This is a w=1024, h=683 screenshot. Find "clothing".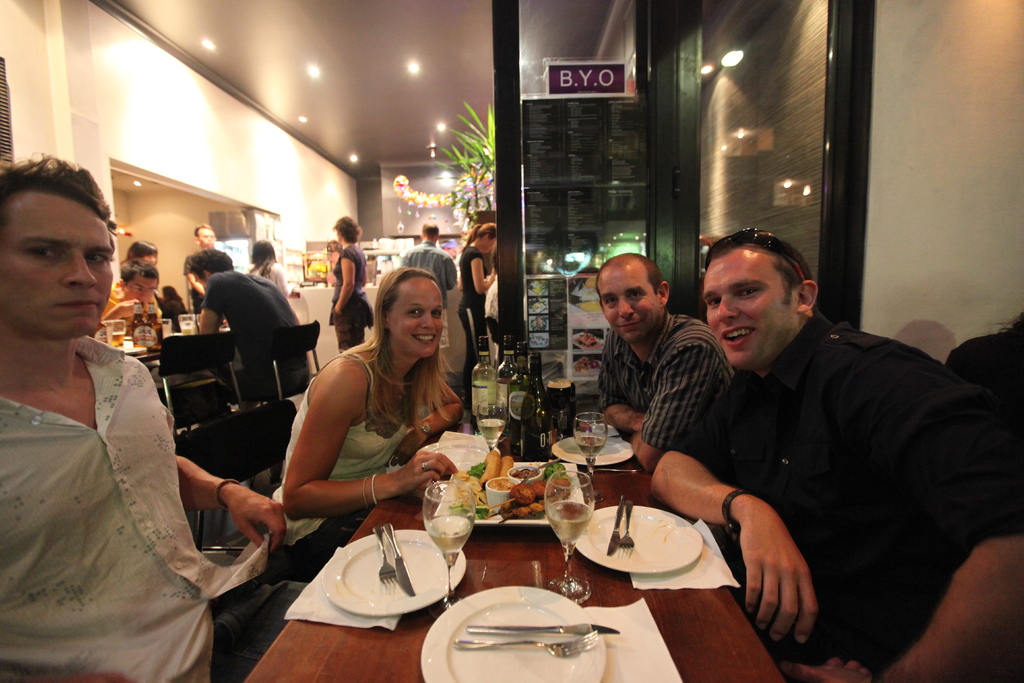
Bounding box: region(273, 355, 415, 575).
